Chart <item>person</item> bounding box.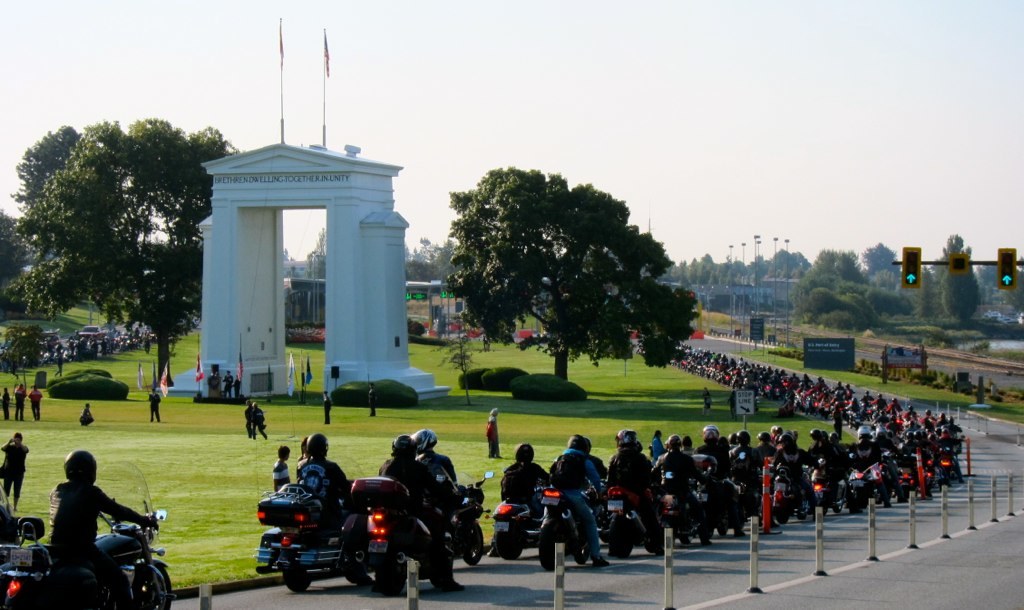
Charted: x1=1 y1=390 x2=7 y2=420.
